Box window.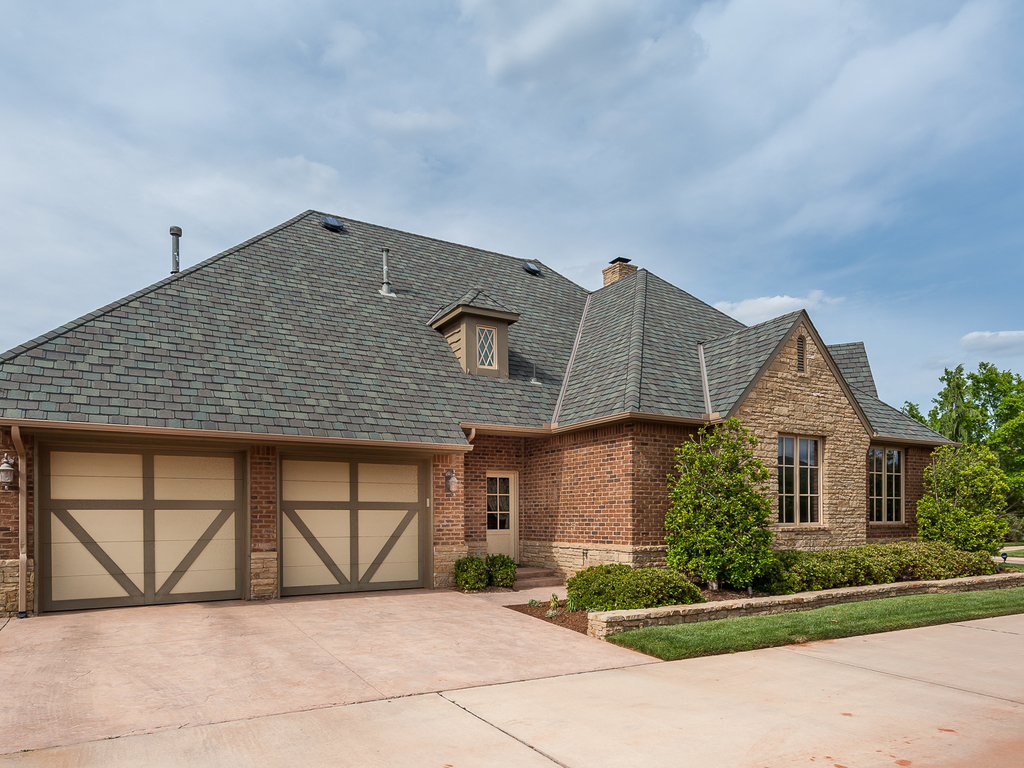
(868,440,906,525).
